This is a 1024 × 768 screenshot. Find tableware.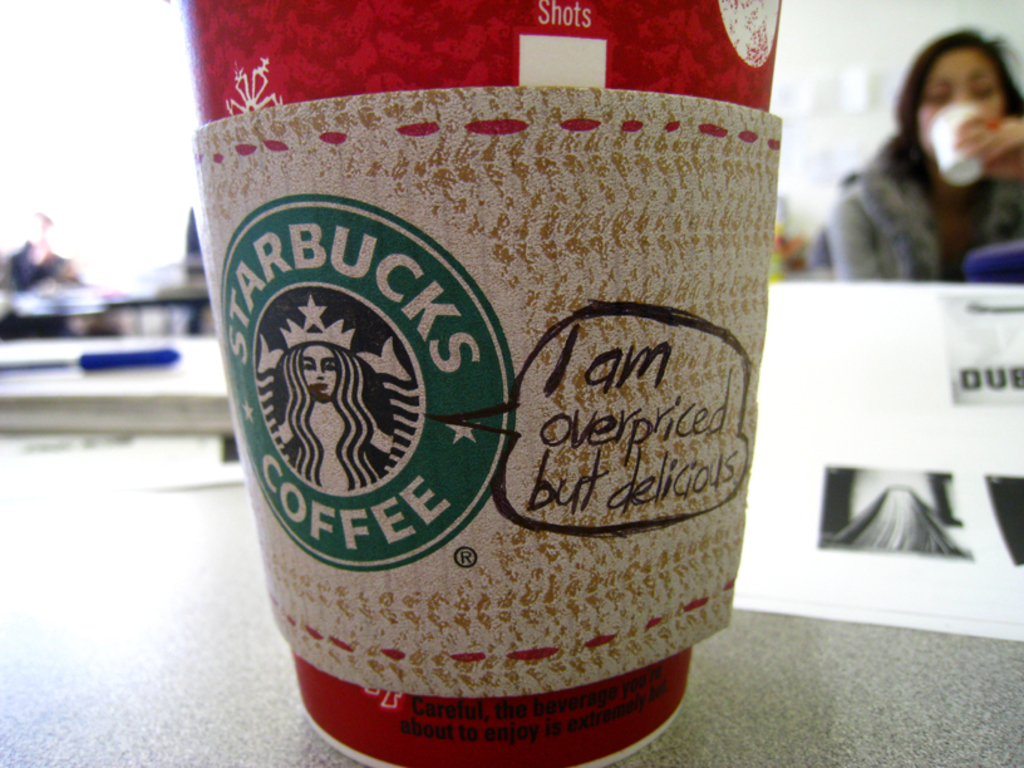
Bounding box: [left=166, top=0, right=782, bottom=767].
